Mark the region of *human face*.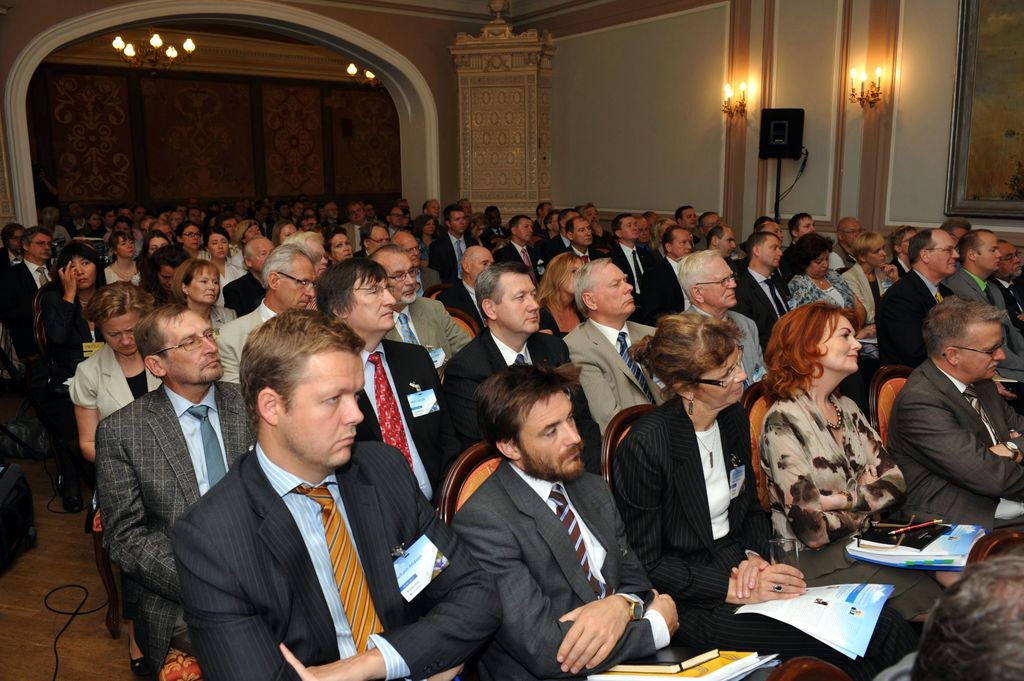
Region: 185:263:219:307.
